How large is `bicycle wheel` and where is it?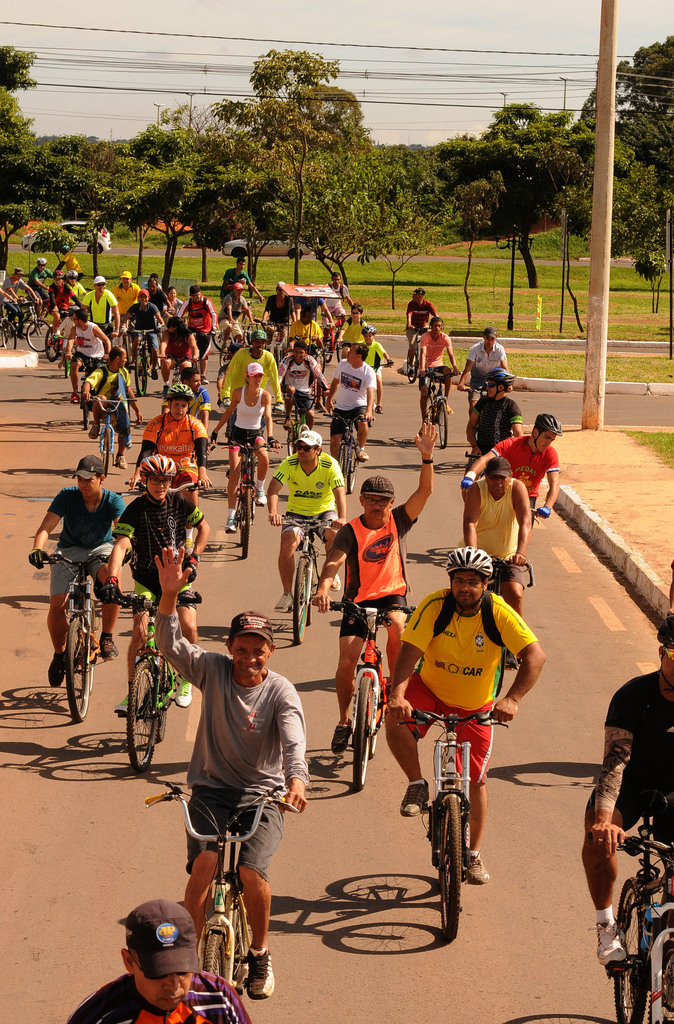
Bounding box: 428, 397, 439, 424.
